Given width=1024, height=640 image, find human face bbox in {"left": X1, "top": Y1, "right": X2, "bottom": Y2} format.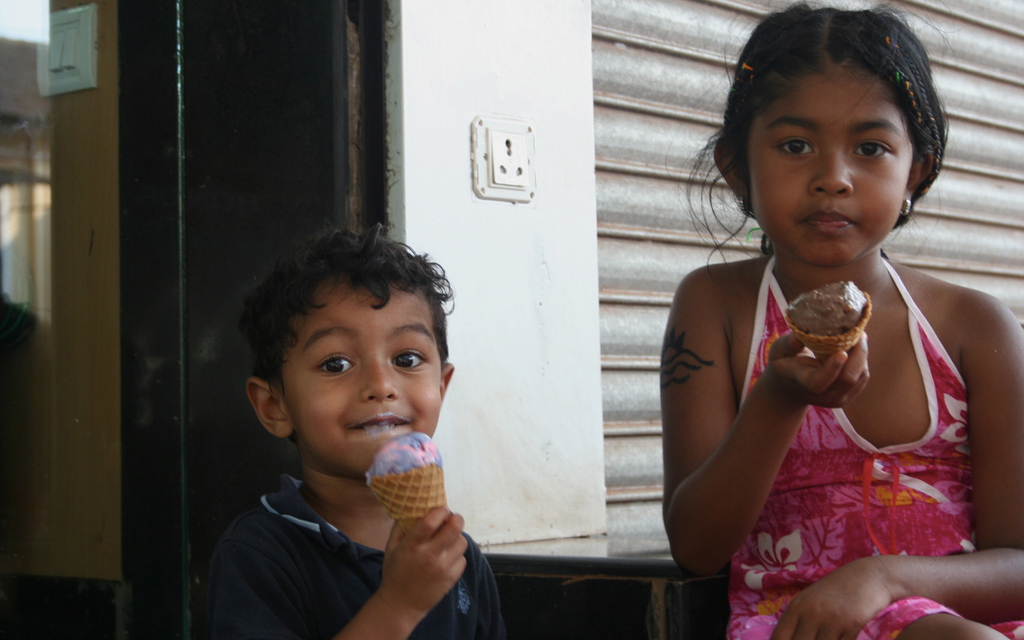
{"left": 746, "top": 72, "right": 915, "bottom": 258}.
